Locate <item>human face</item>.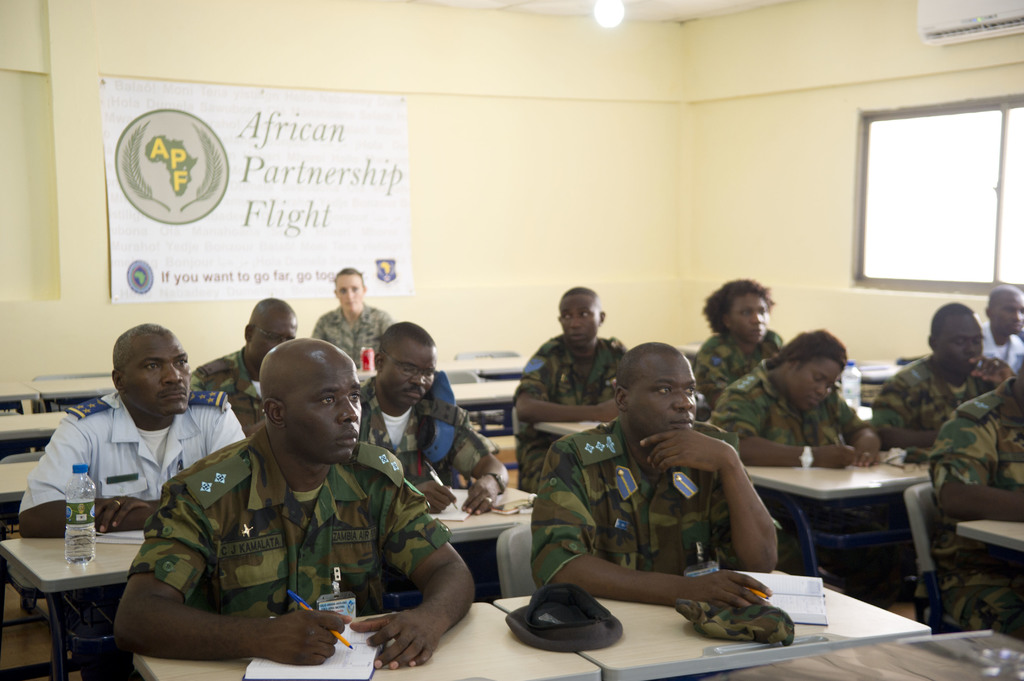
Bounding box: box=[632, 358, 698, 438].
